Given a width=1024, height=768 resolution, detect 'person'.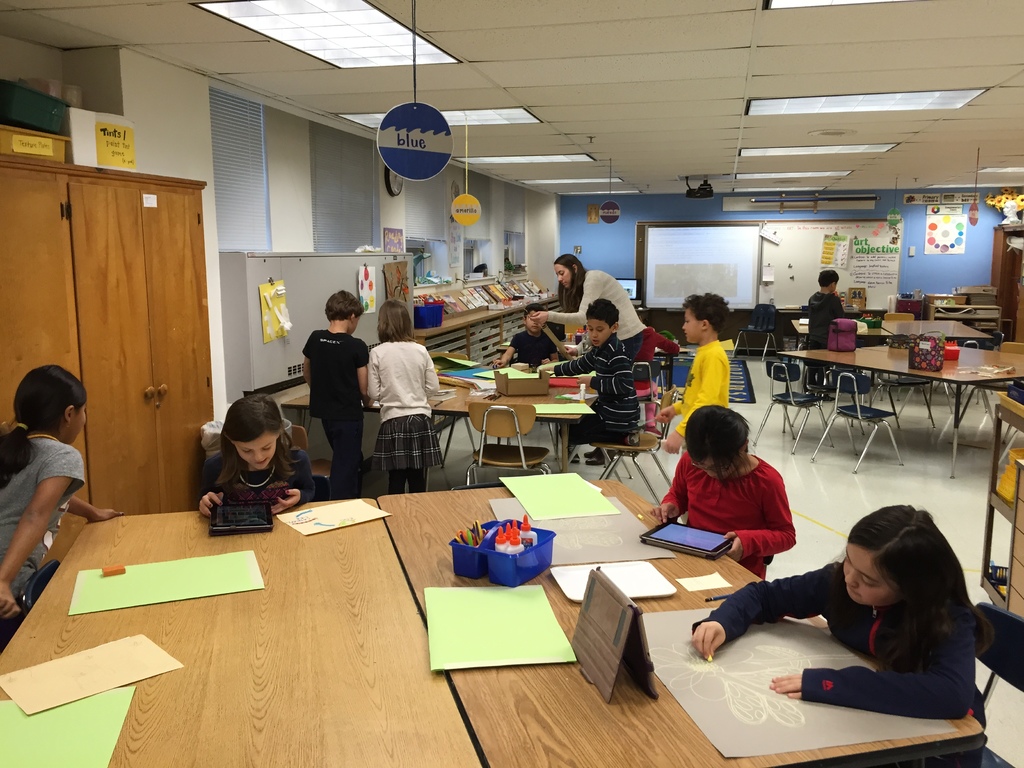
box=[666, 396, 814, 582].
